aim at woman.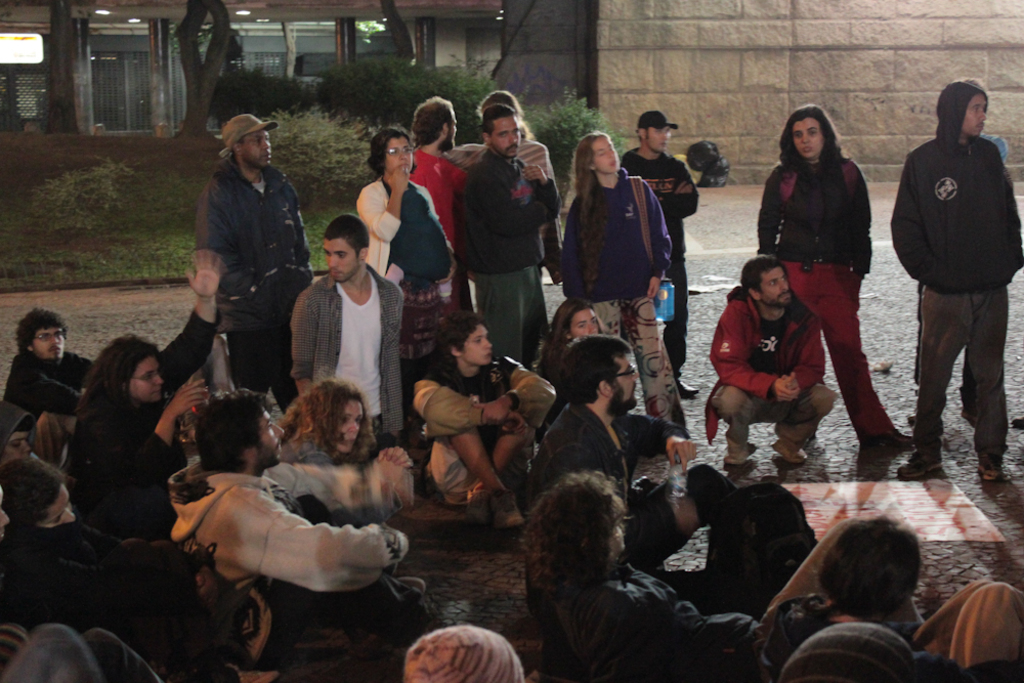
Aimed at BBox(513, 466, 765, 670).
